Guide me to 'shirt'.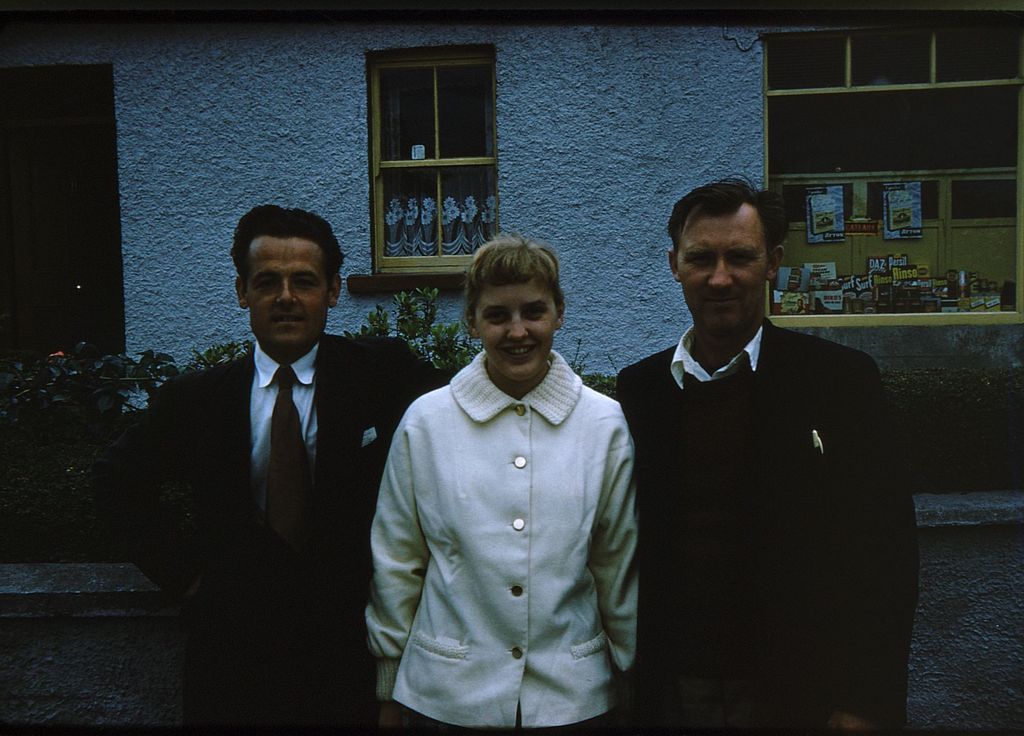
Guidance: l=670, t=320, r=767, b=393.
